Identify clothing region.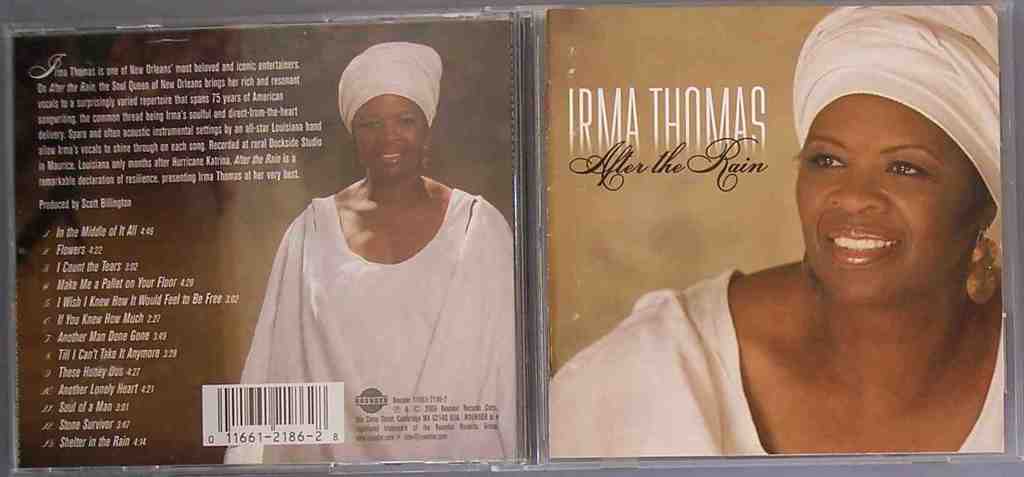
Region: select_region(548, 267, 1009, 458).
